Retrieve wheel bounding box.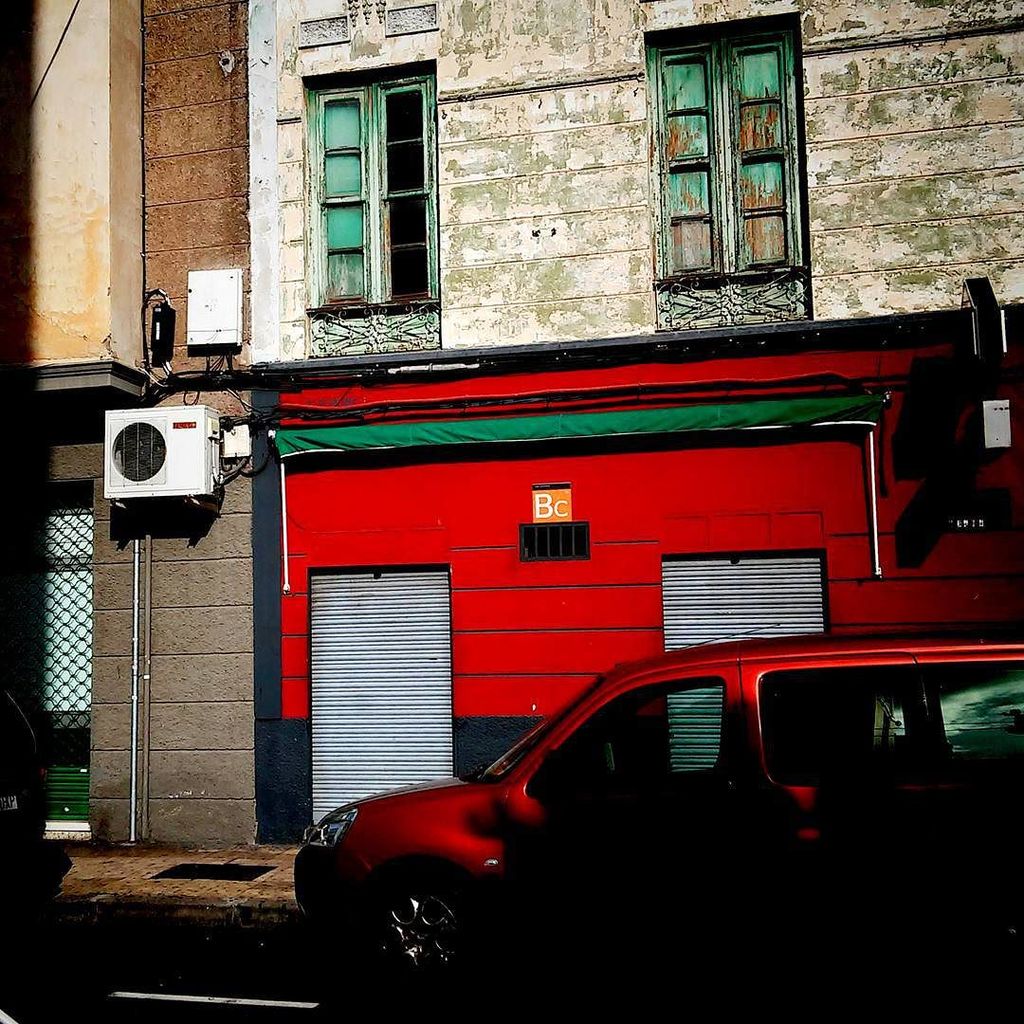
Bounding box: box(371, 884, 483, 991).
